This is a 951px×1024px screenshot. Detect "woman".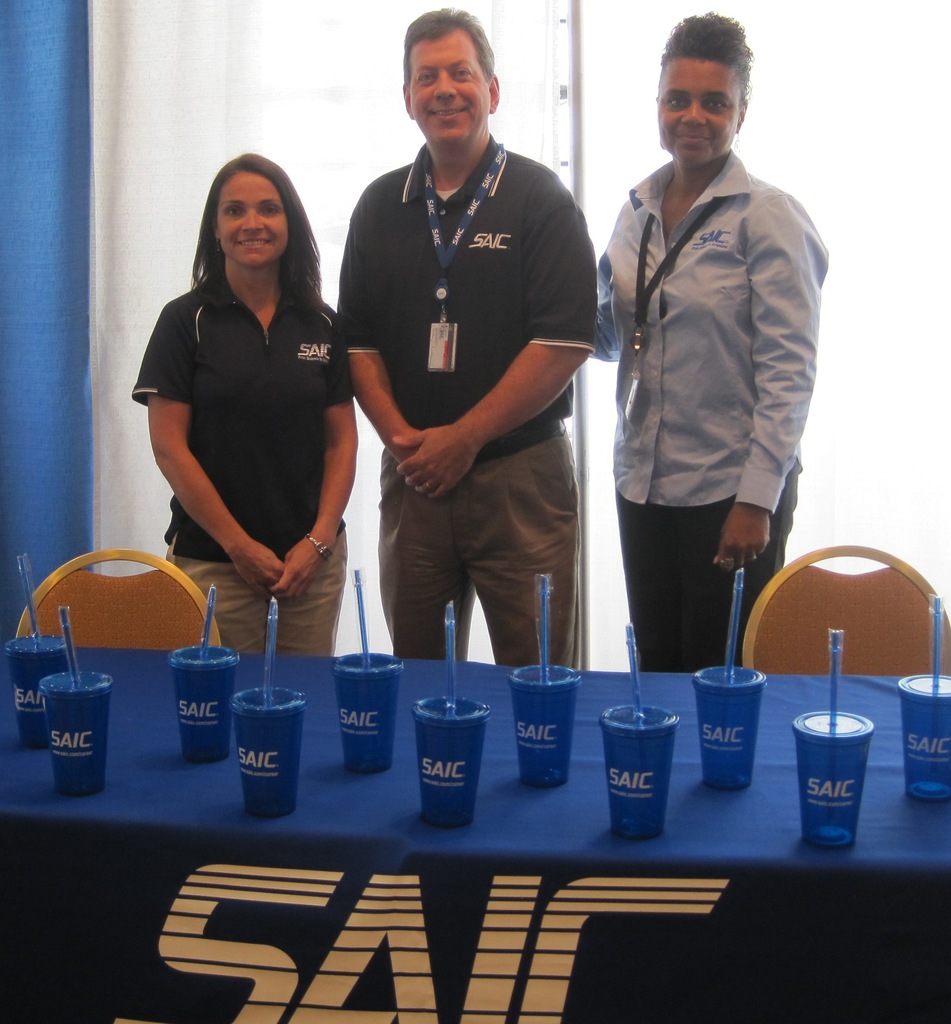
[left=140, top=138, right=362, bottom=664].
